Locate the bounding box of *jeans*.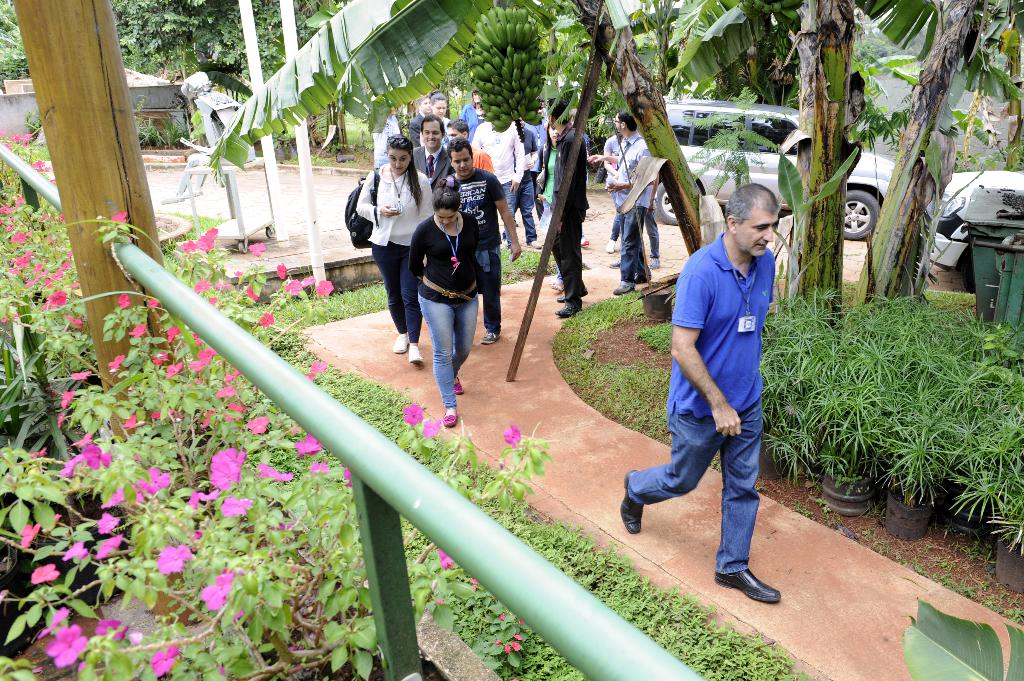
Bounding box: box(641, 205, 660, 257).
